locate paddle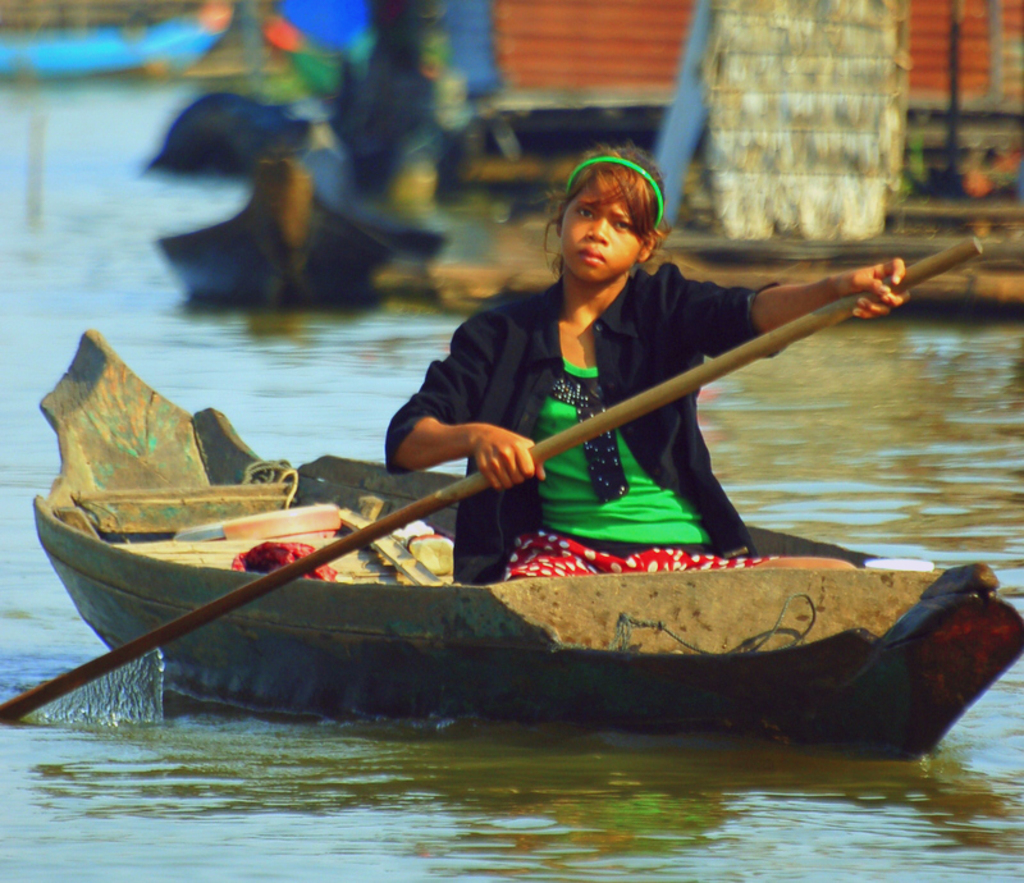
l=0, t=232, r=984, b=727
